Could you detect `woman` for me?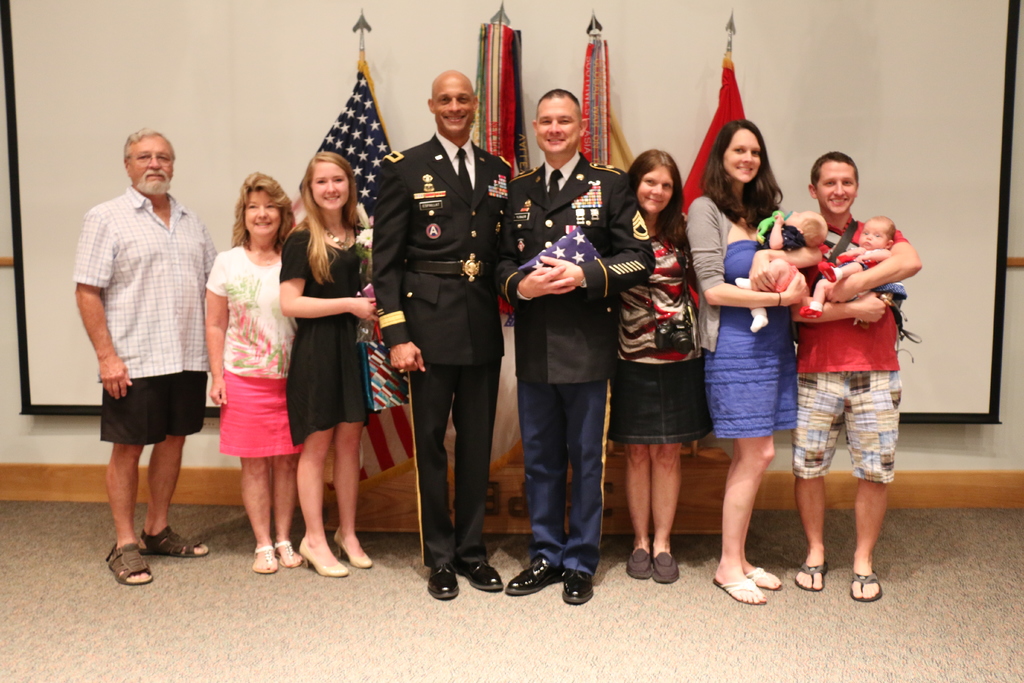
Detection result: region(200, 166, 310, 584).
